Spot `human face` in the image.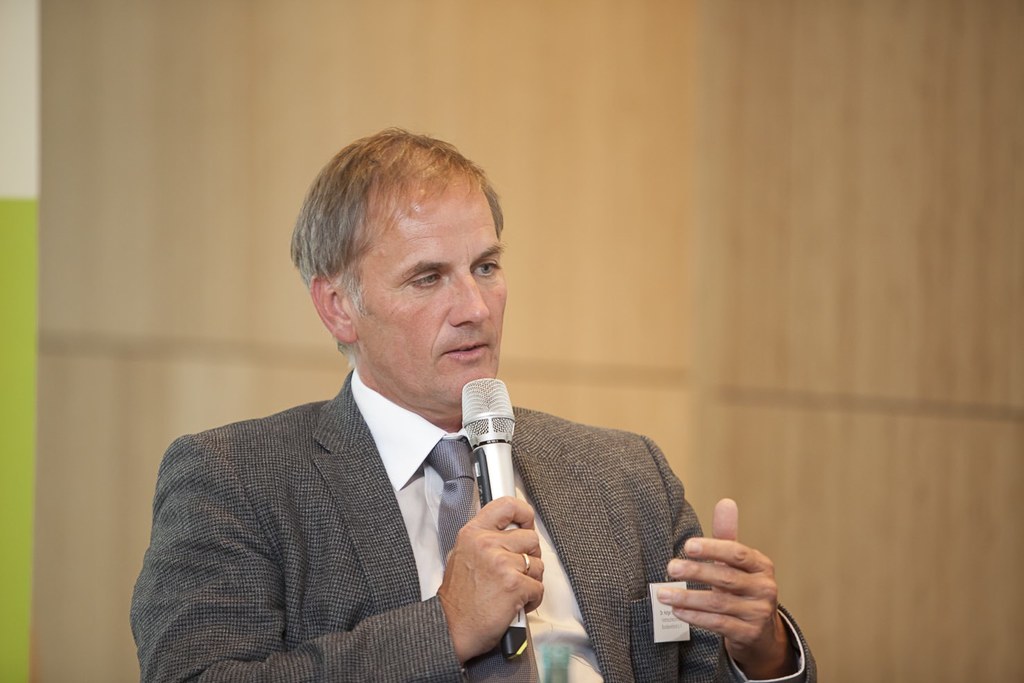
`human face` found at {"x1": 350, "y1": 169, "x2": 529, "y2": 411}.
